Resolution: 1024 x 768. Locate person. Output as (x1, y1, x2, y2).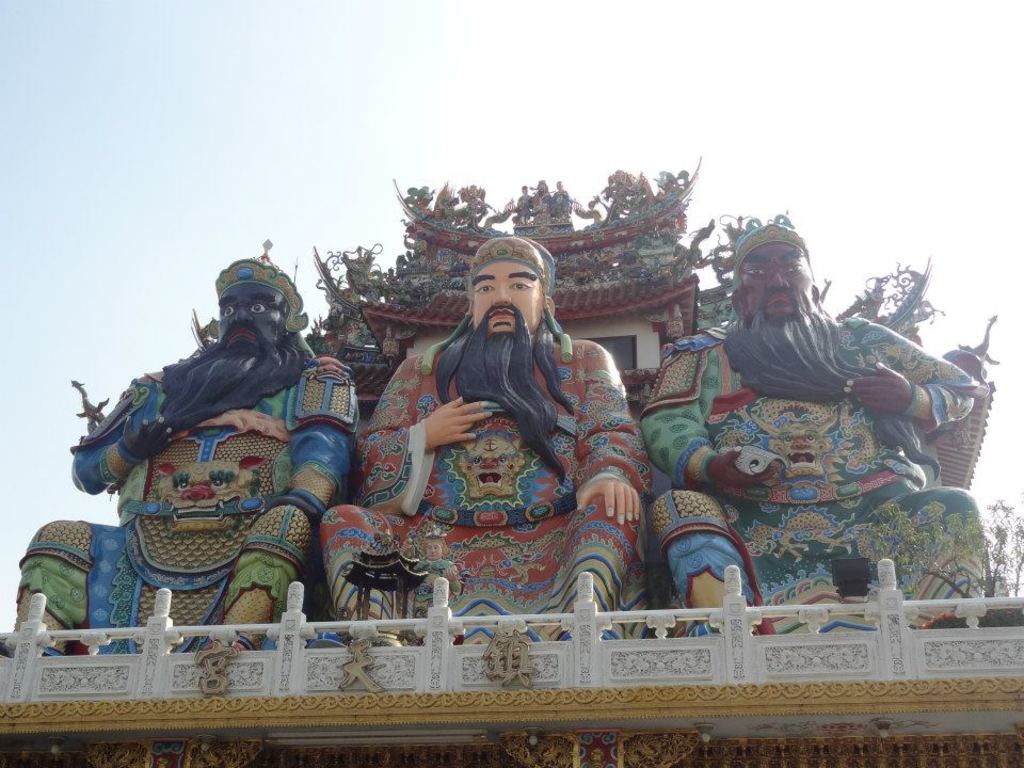
(637, 219, 985, 607).
